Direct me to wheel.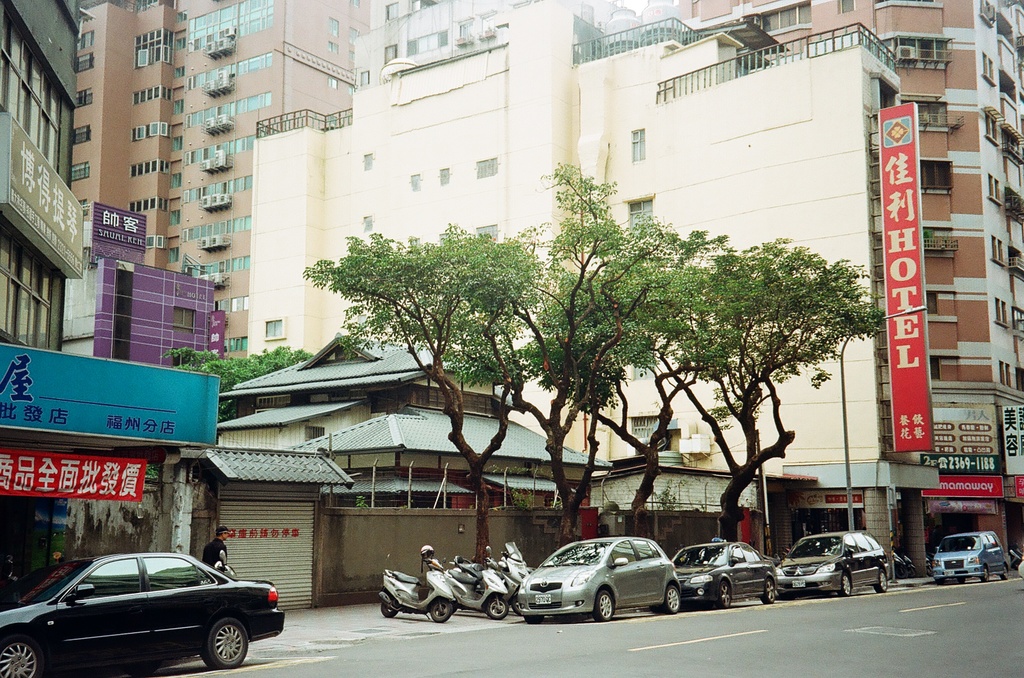
Direction: <box>982,565,990,582</box>.
